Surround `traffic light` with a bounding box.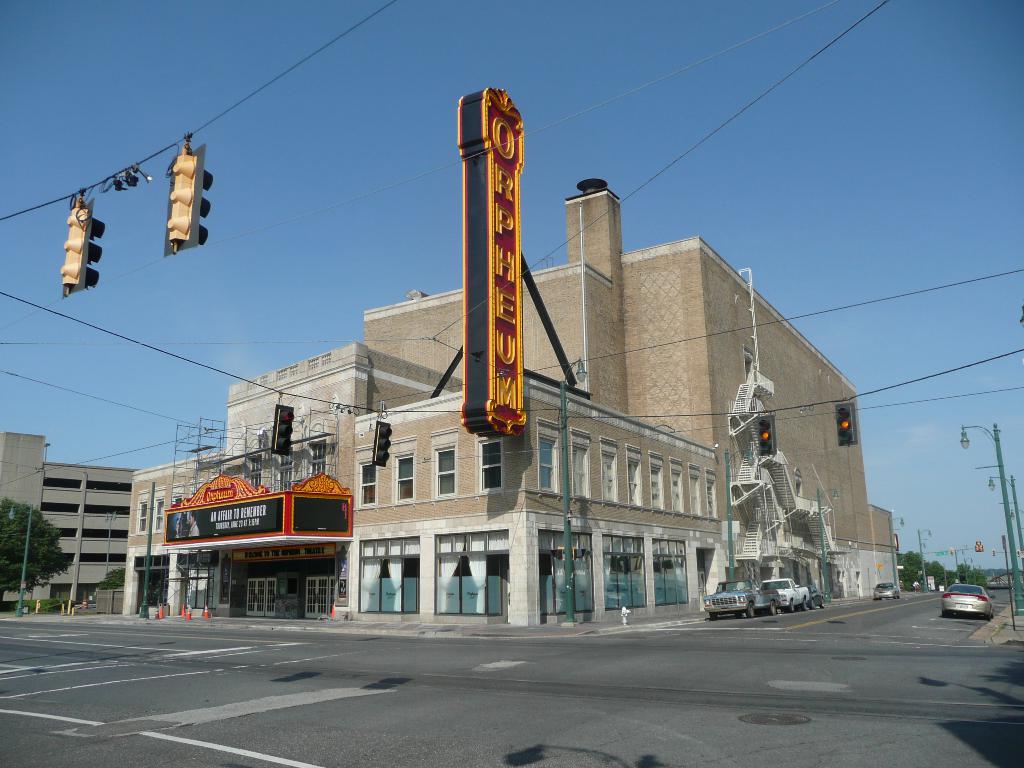
[165, 143, 214, 258].
